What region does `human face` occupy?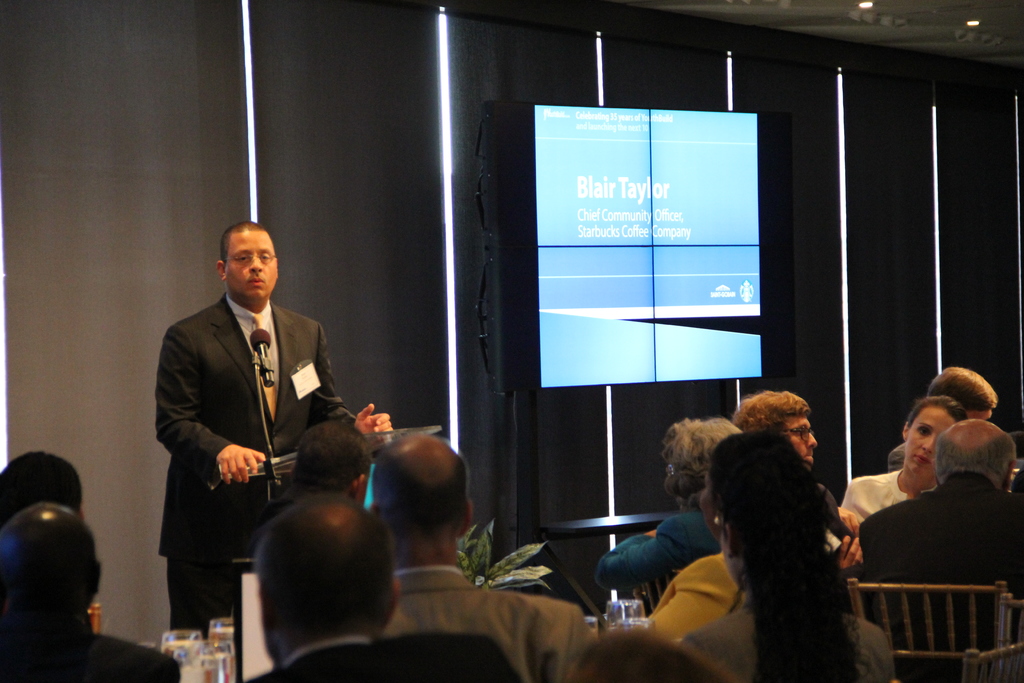
<box>781,414,819,463</box>.
